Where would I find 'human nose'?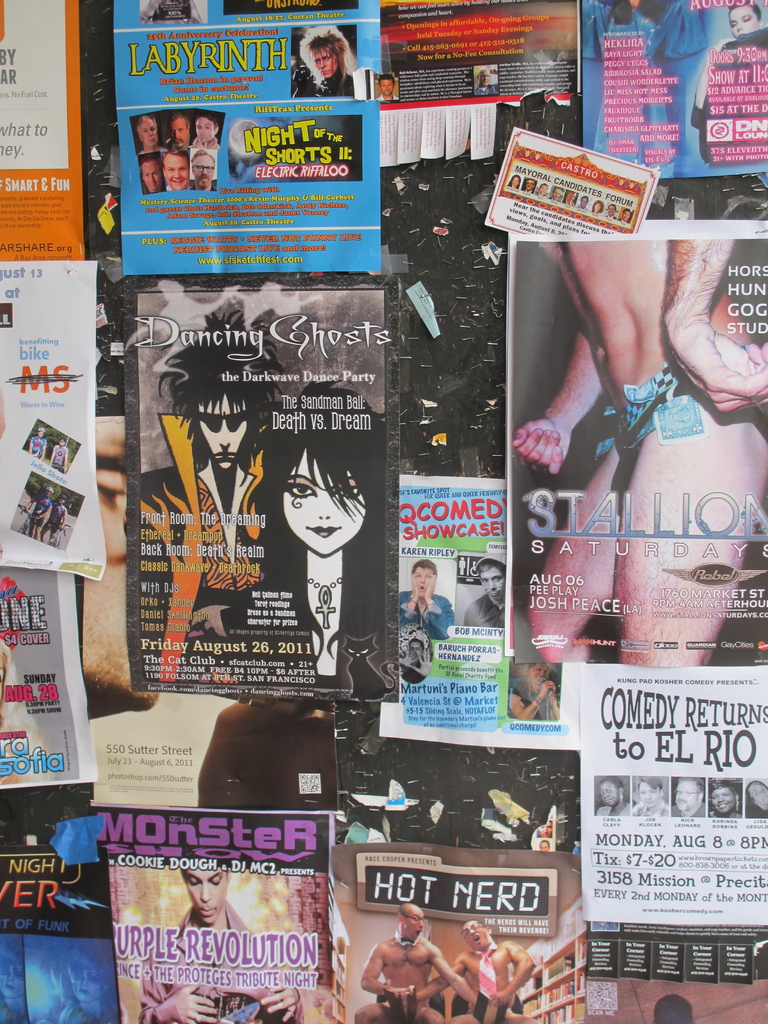
At [486, 579, 493, 589].
